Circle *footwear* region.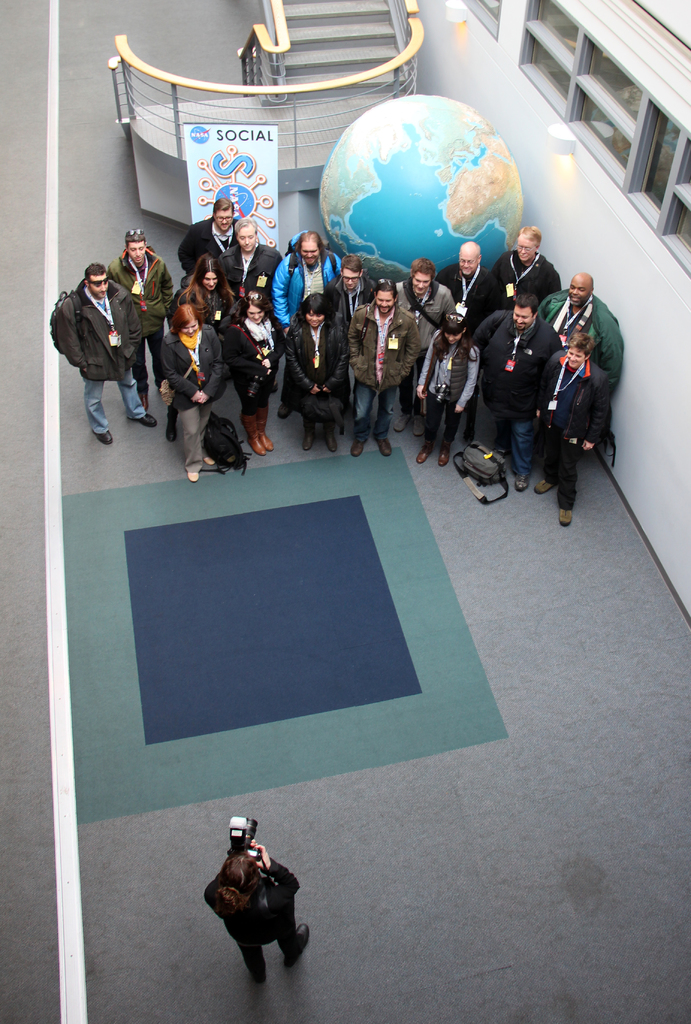
Region: detection(534, 475, 553, 495).
